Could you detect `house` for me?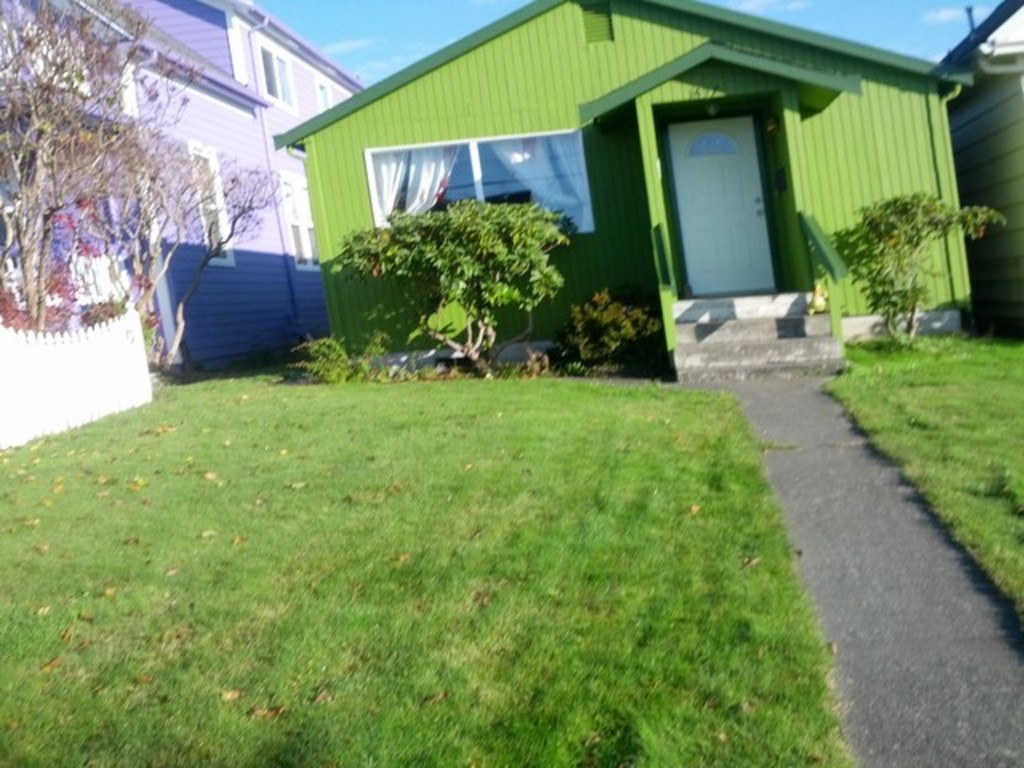
Detection result: select_region(277, 0, 974, 387).
